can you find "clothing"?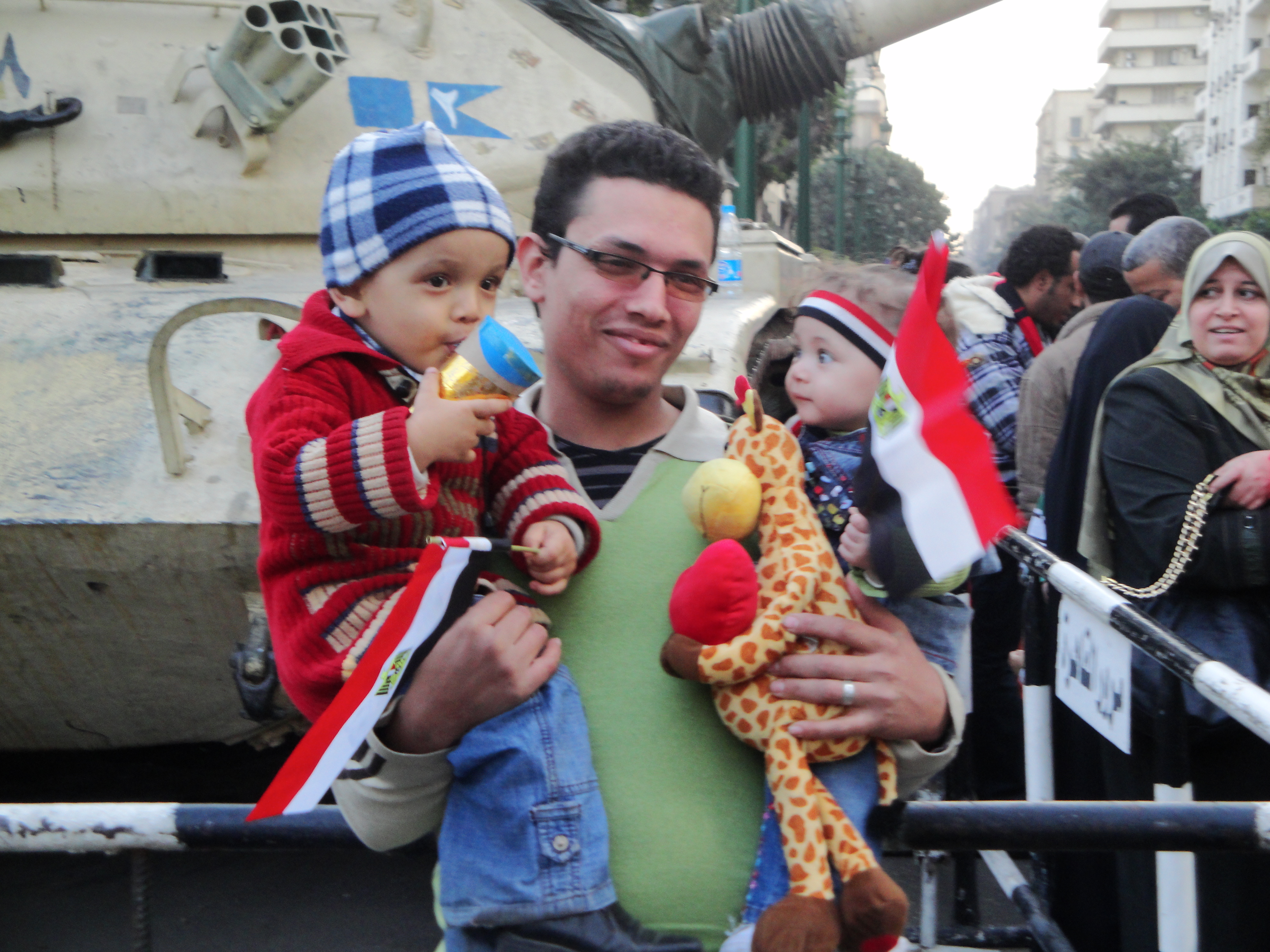
Yes, bounding box: l=104, t=120, r=306, b=302.
